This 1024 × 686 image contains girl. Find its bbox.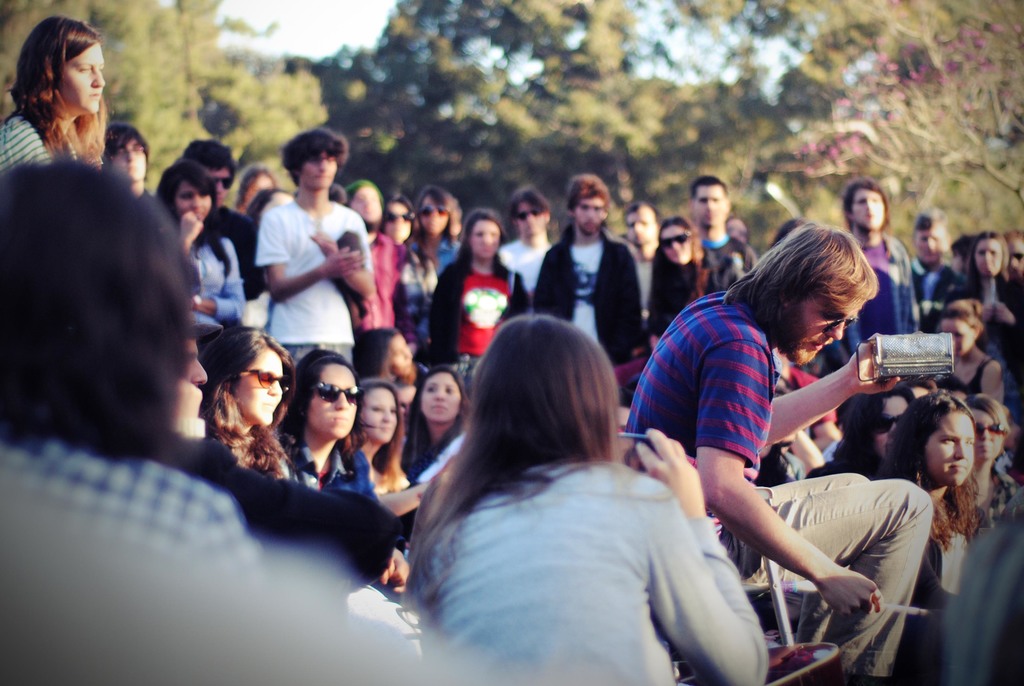
966 216 1023 388.
